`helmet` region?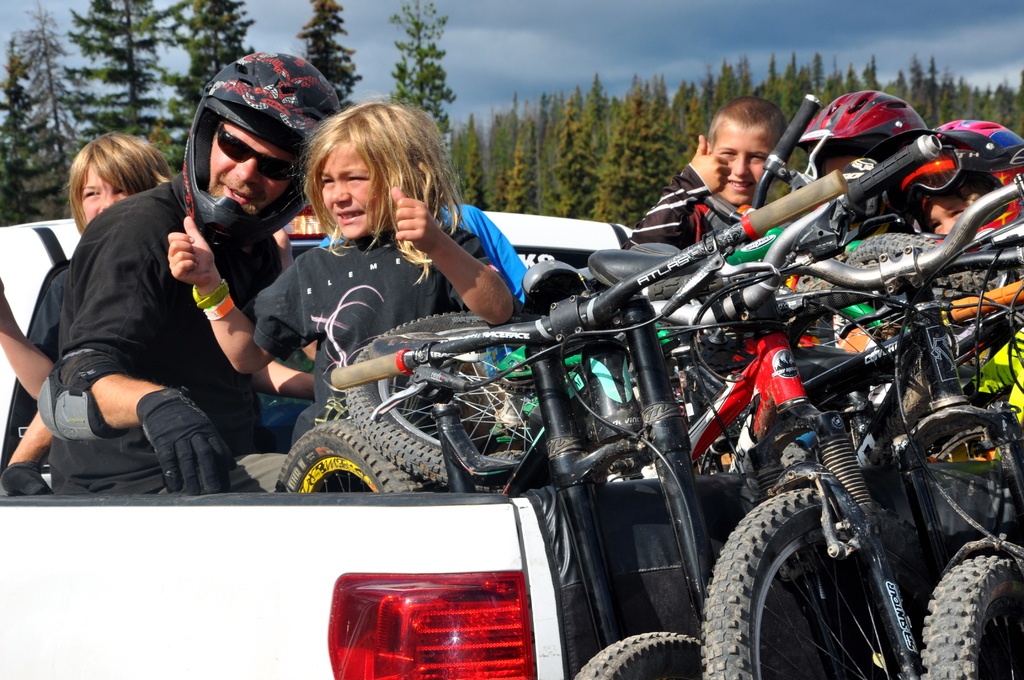
crop(181, 54, 342, 245)
